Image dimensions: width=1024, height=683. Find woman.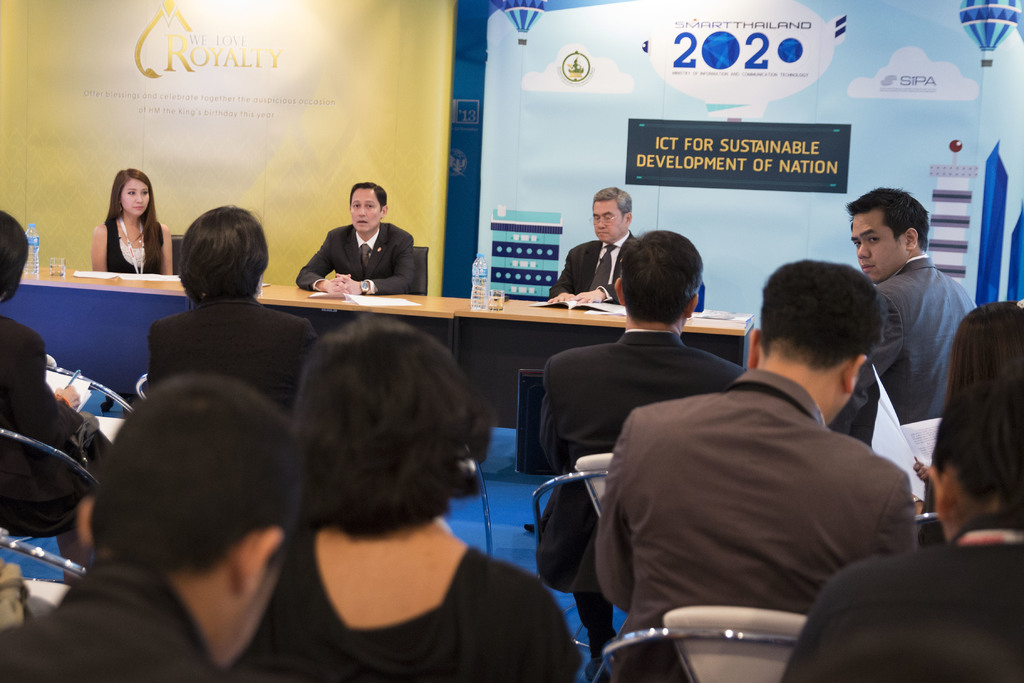
locate(143, 199, 332, 423).
